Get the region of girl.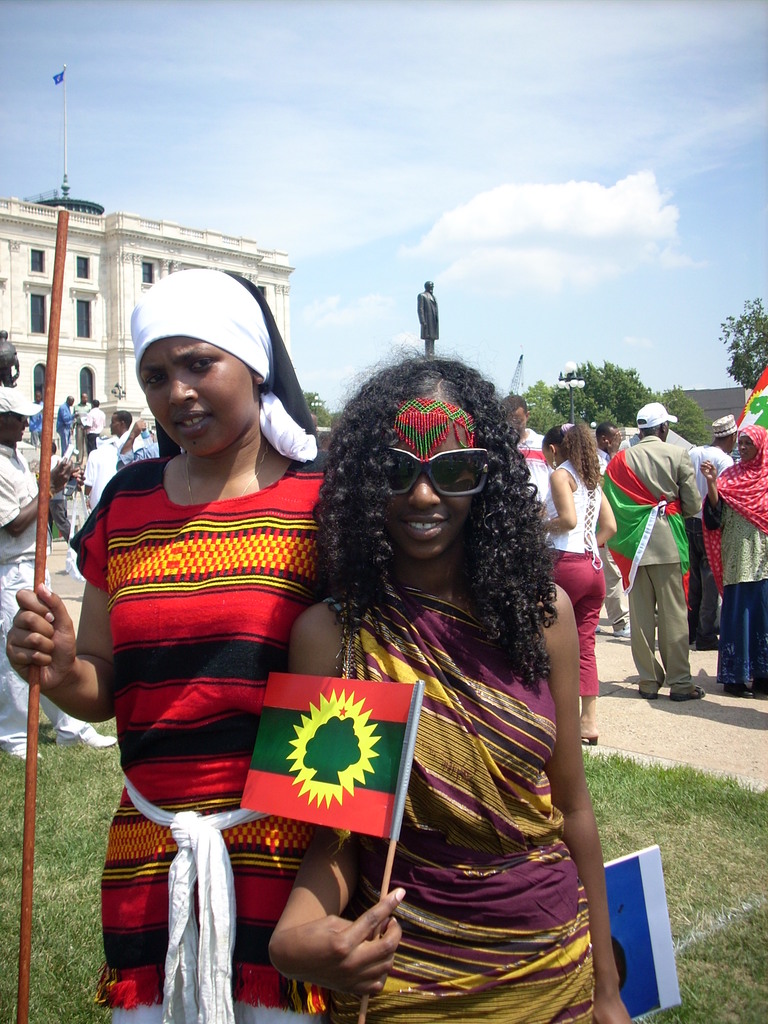
box(3, 267, 335, 1023).
